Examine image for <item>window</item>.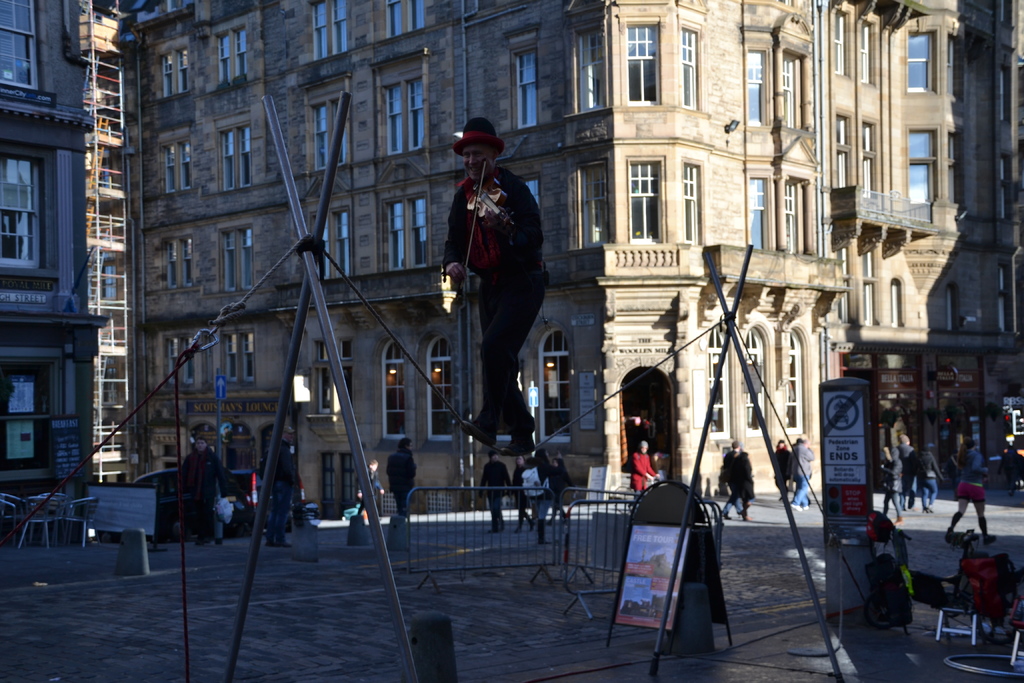
Examination result: {"x1": 680, "y1": 27, "x2": 694, "y2": 108}.
